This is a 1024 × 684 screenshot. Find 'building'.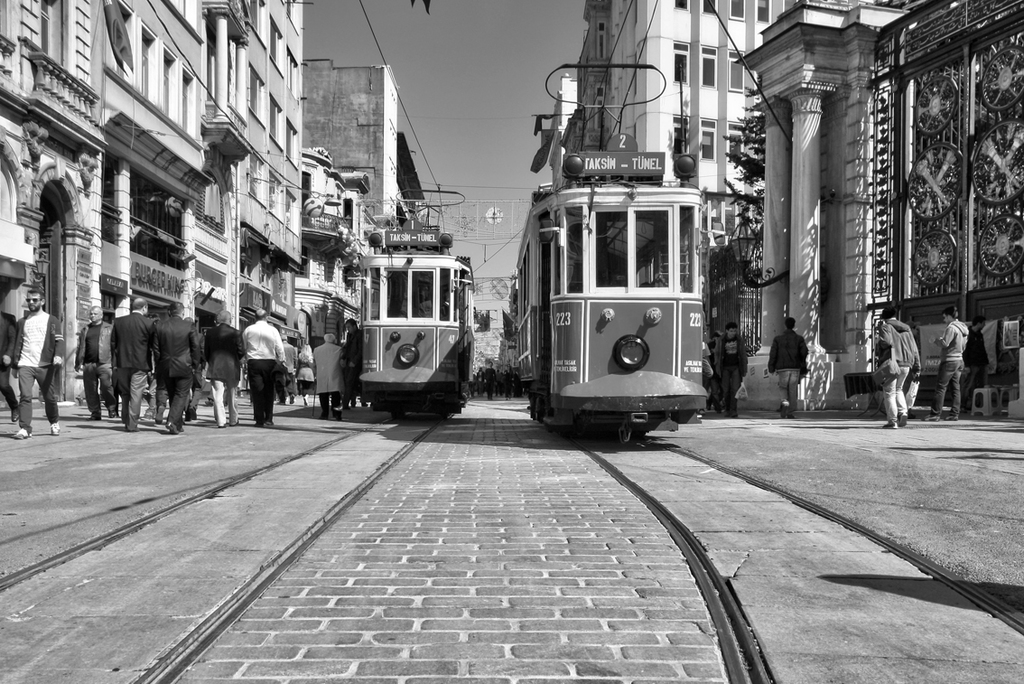
Bounding box: 547 0 1023 417.
